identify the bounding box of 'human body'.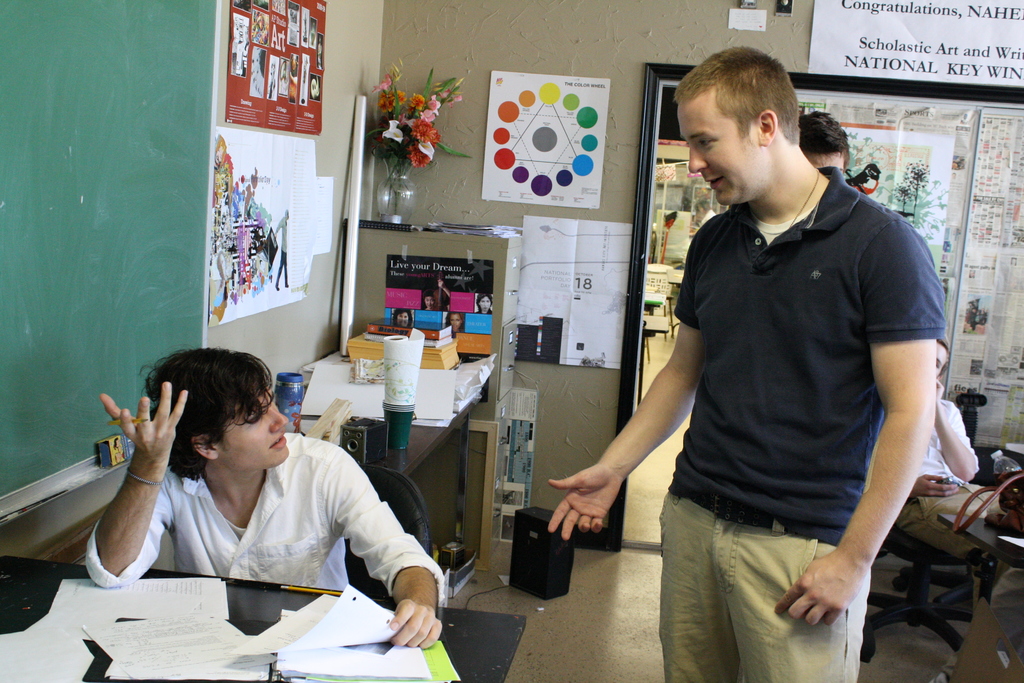
82:384:445:655.
